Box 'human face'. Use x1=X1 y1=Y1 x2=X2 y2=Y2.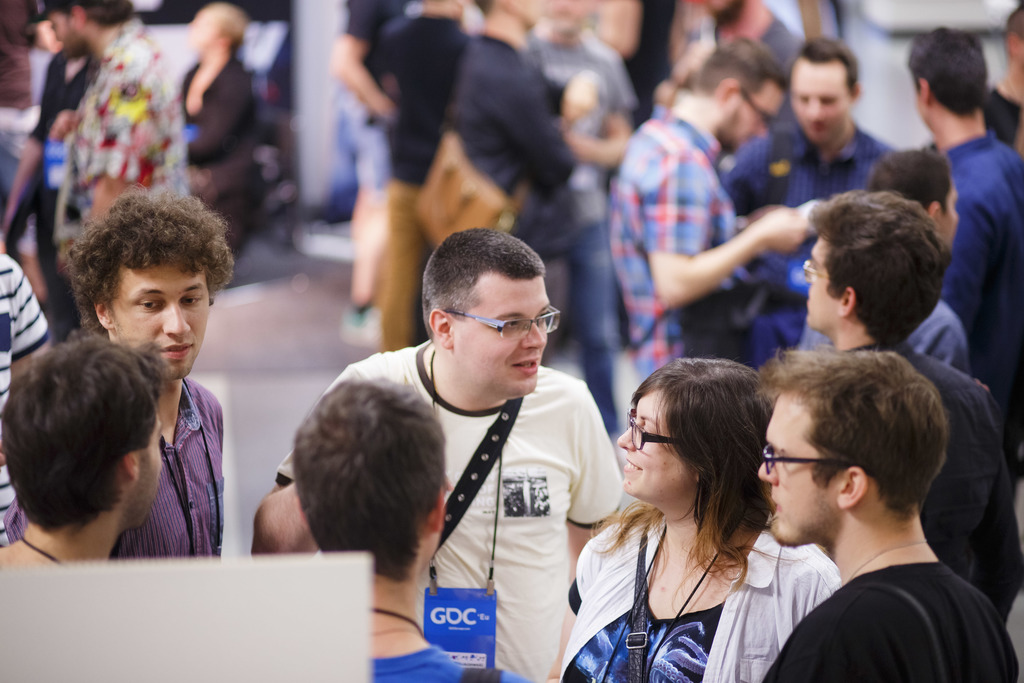
x1=619 y1=390 x2=701 y2=494.
